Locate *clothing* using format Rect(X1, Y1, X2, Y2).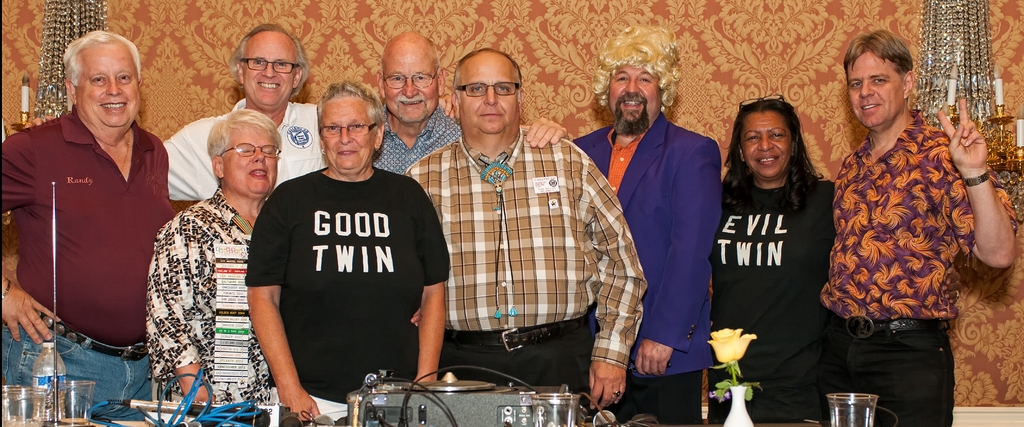
Rect(543, 116, 723, 426).
